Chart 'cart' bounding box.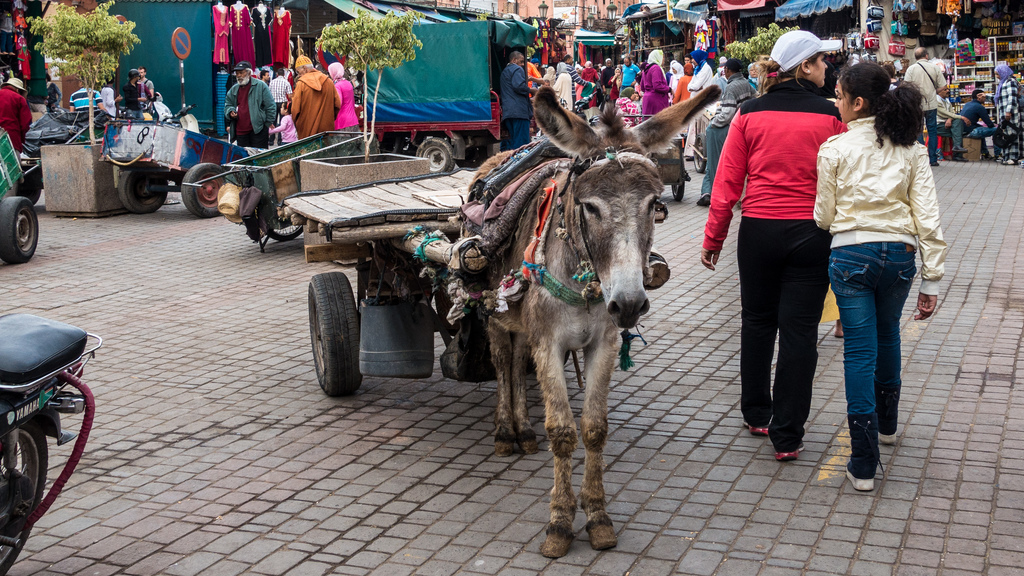
Charted: (x1=99, y1=117, x2=270, y2=220).
